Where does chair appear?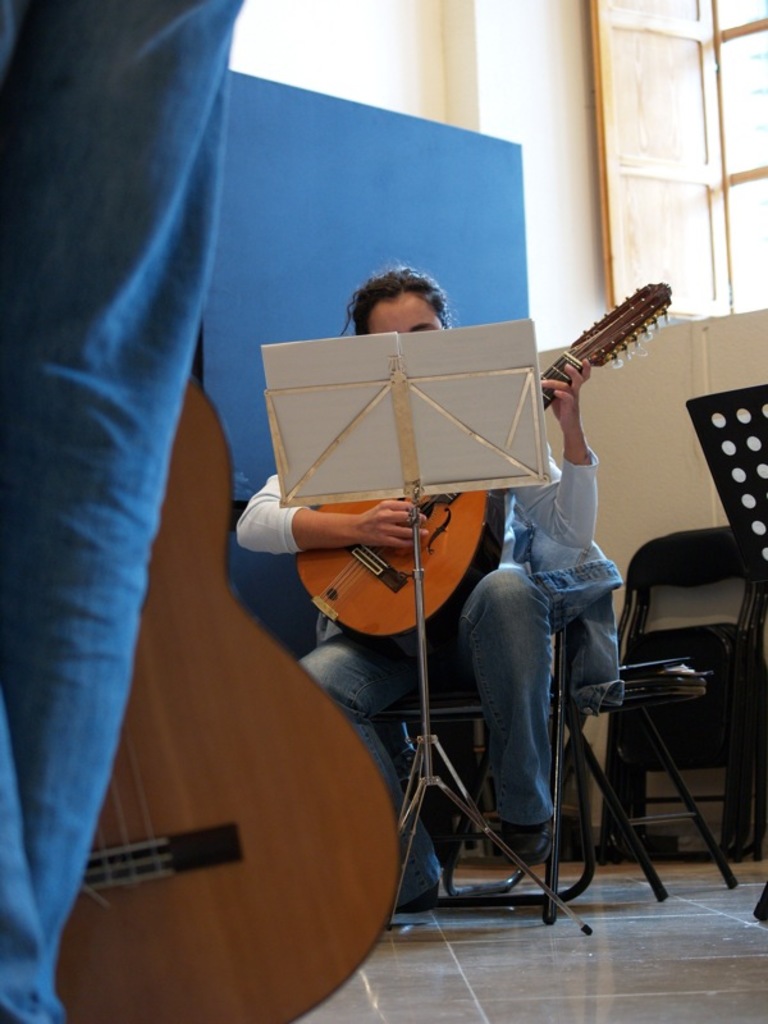
Appears at left=371, top=590, right=595, bottom=905.
